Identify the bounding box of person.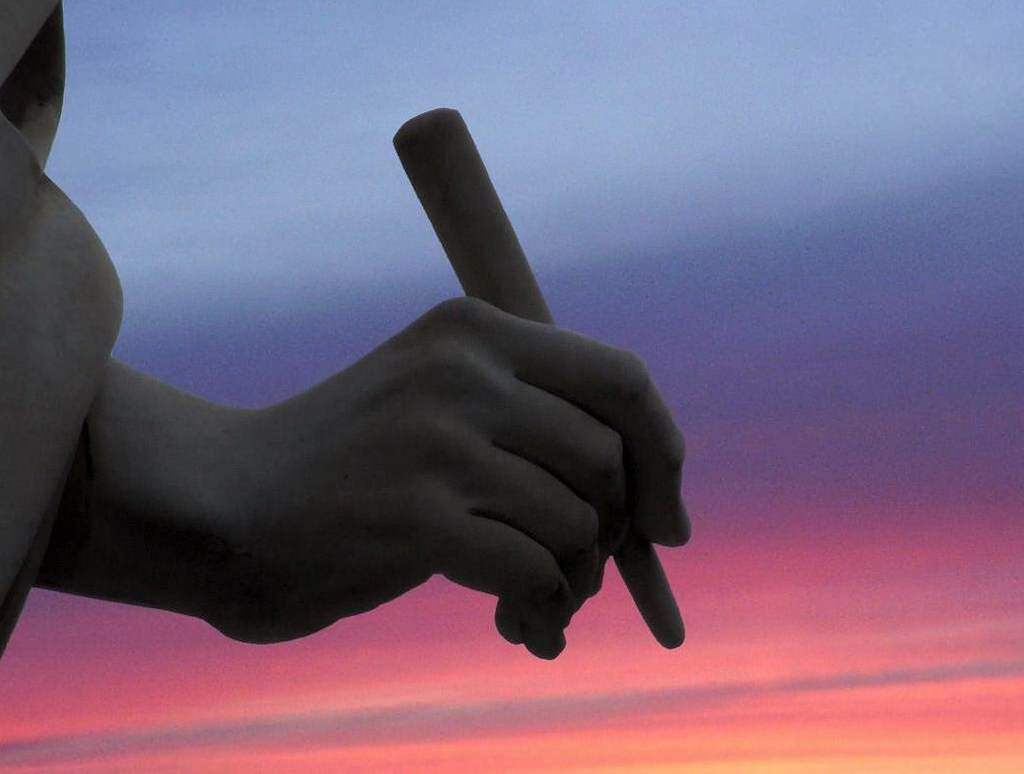
crop(0, 0, 694, 666).
